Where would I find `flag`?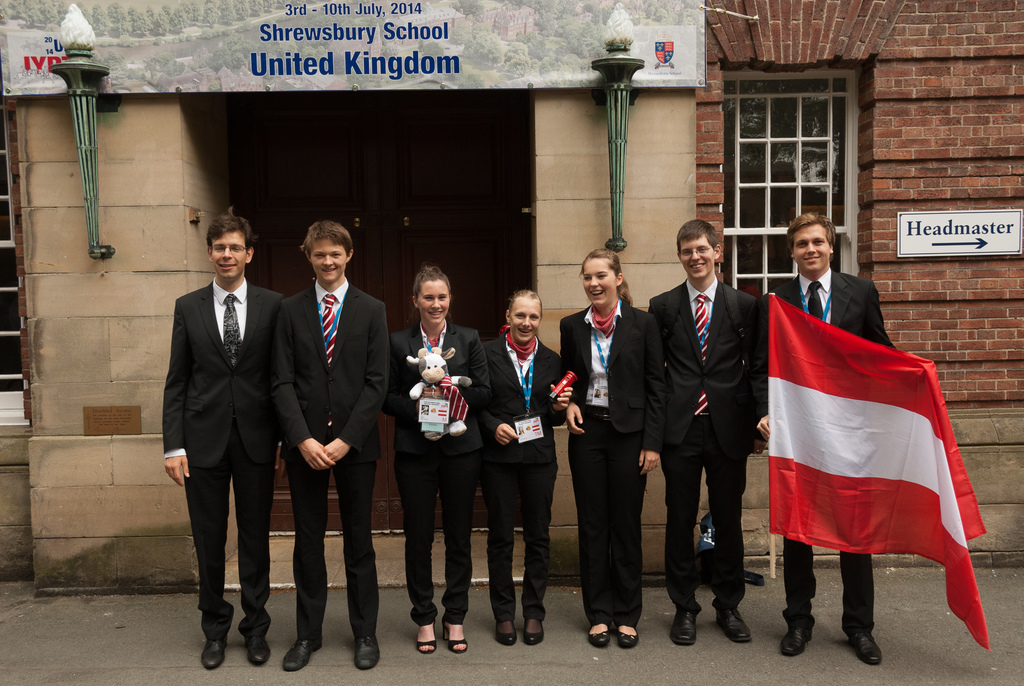
At 761 295 945 543.
